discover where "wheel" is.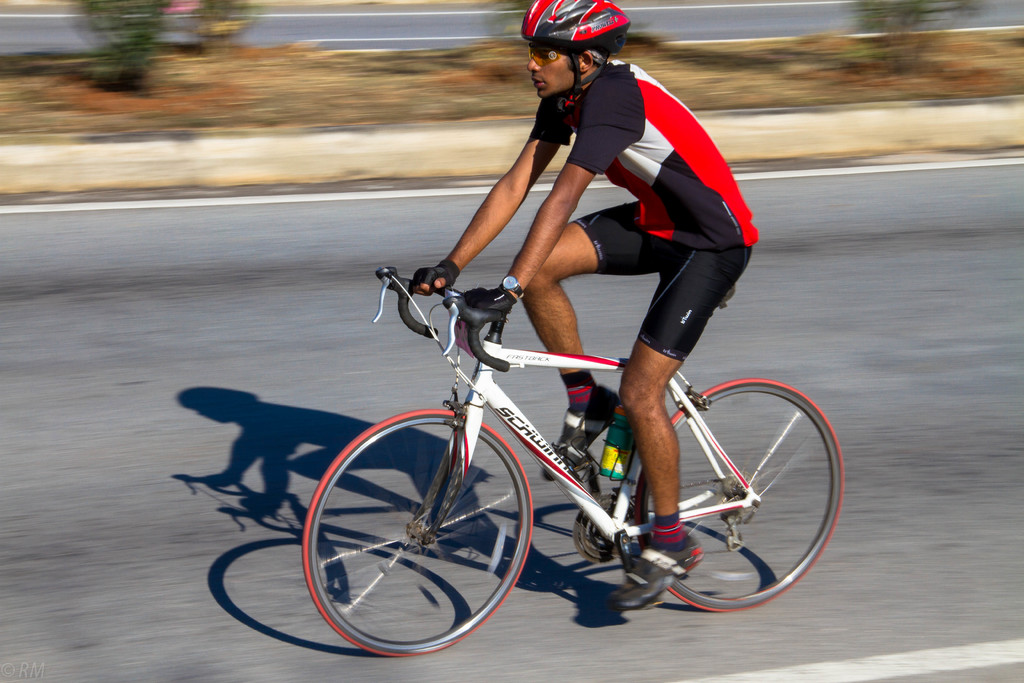
Discovered at (642,374,843,614).
